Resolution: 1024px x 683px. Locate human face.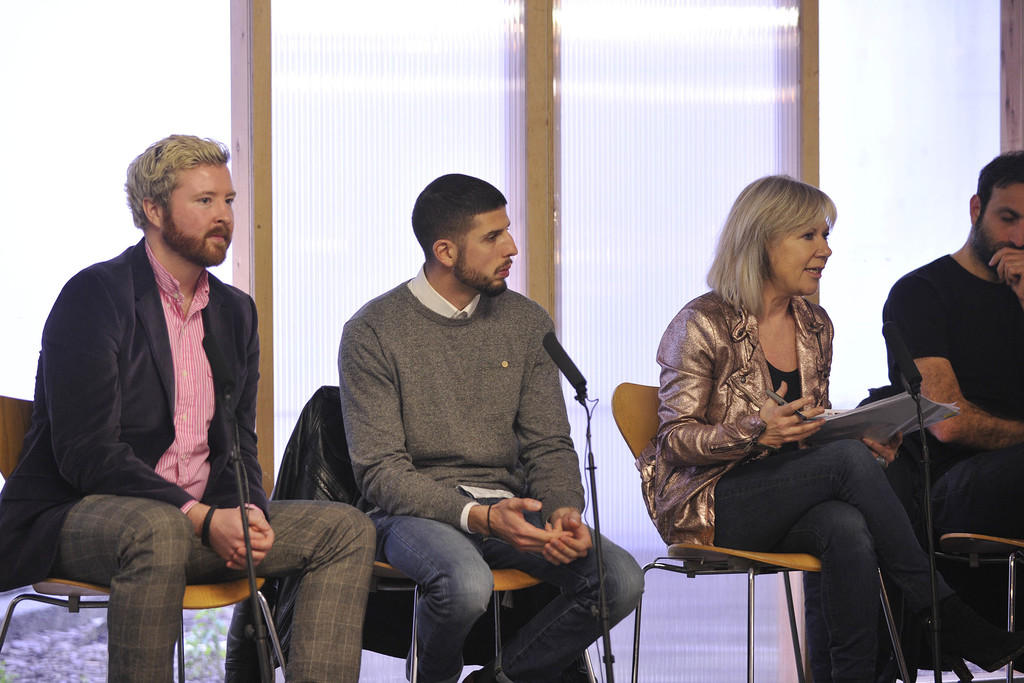
x1=456 y1=202 x2=518 y2=286.
